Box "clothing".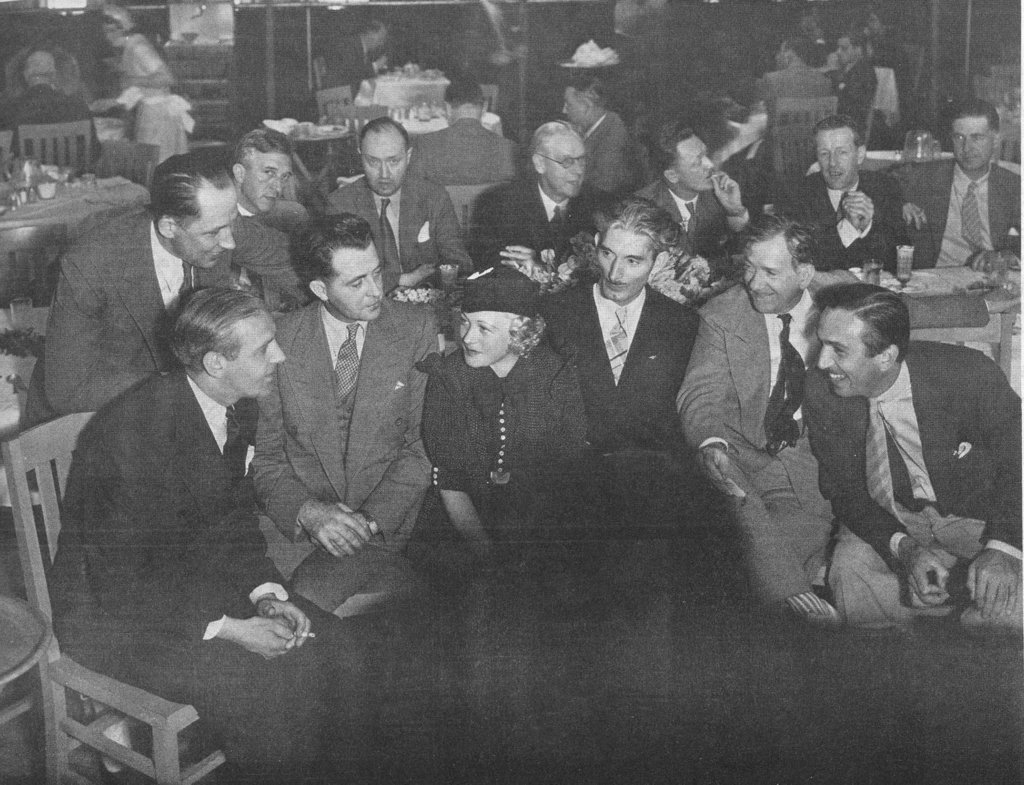
Rect(541, 278, 689, 486).
